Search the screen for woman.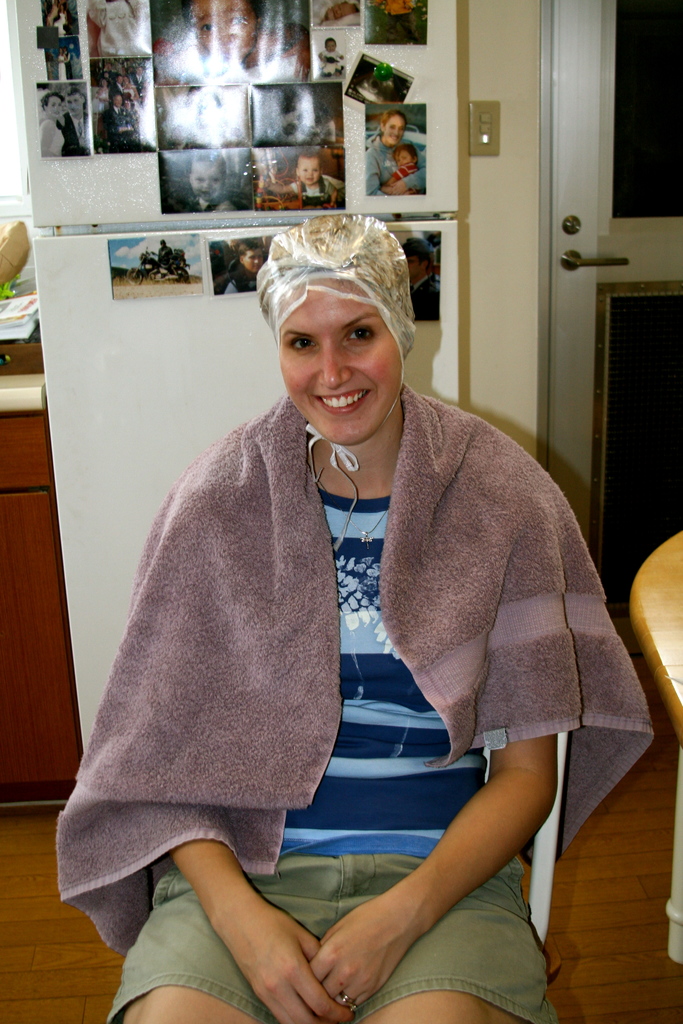
Found at Rect(86, 226, 632, 988).
